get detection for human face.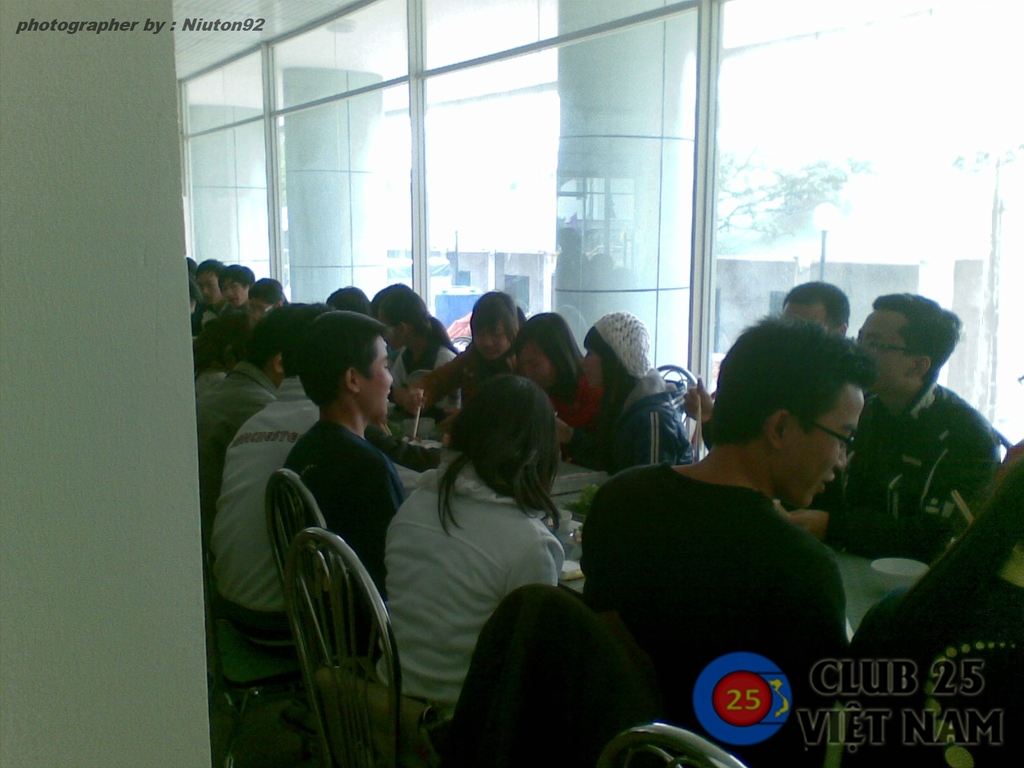
Detection: x1=518, y1=346, x2=550, y2=387.
